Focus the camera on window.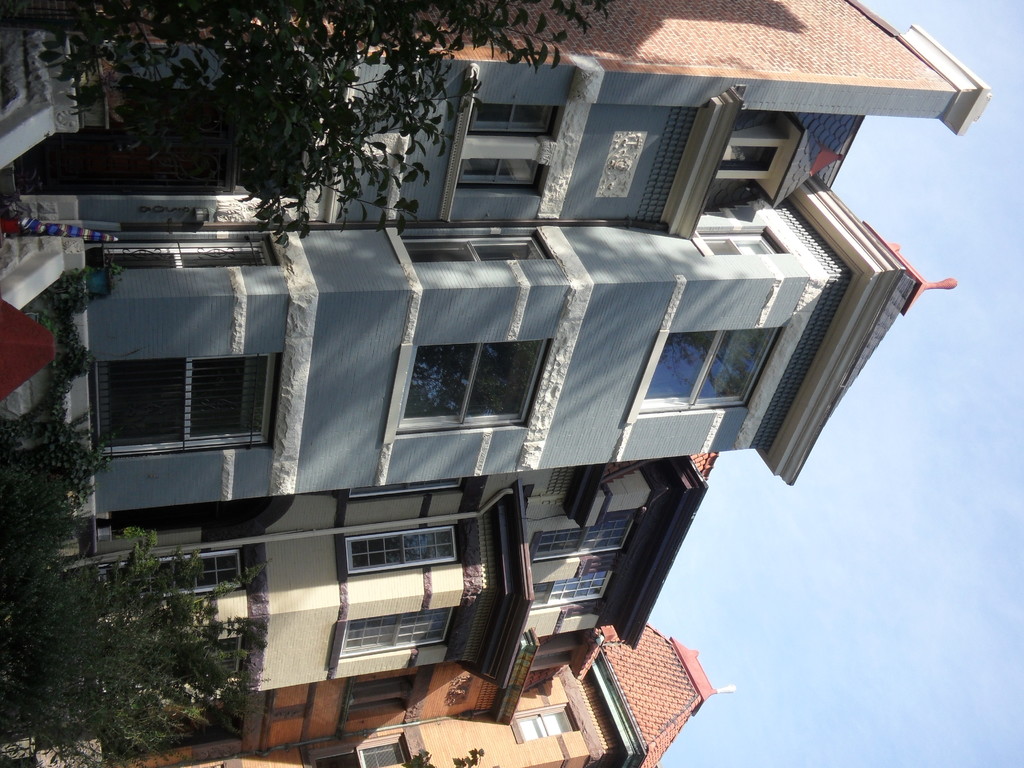
Focus region: 529, 573, 611, 607.
